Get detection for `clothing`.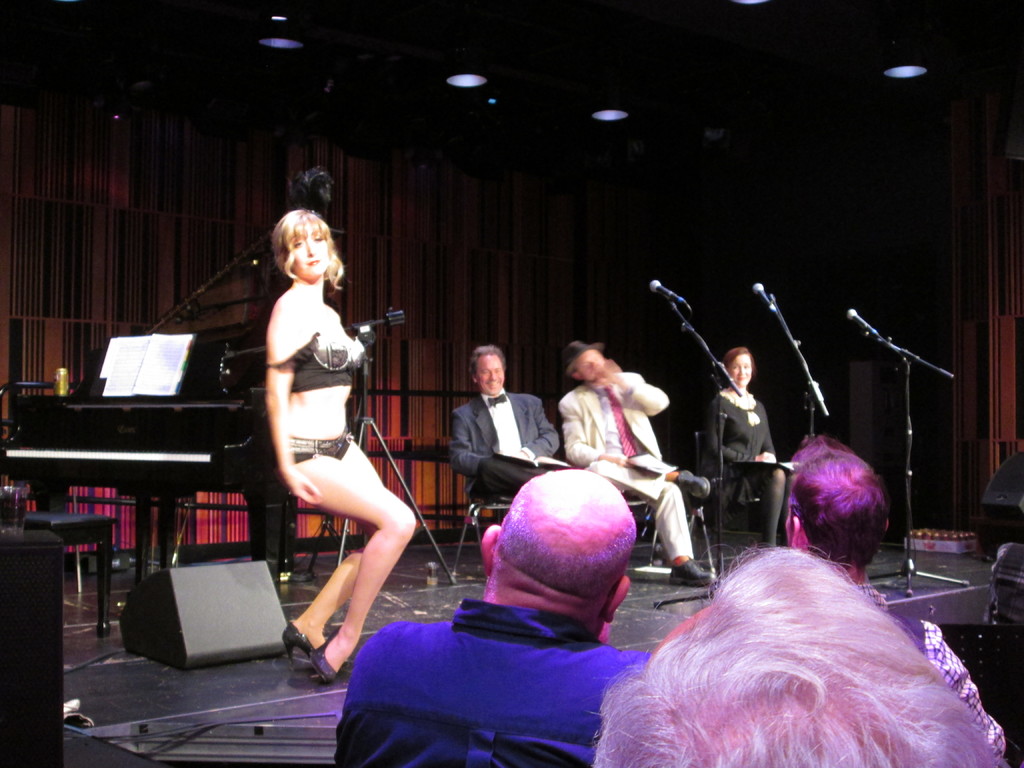
Detection: [552,367,701,570].
